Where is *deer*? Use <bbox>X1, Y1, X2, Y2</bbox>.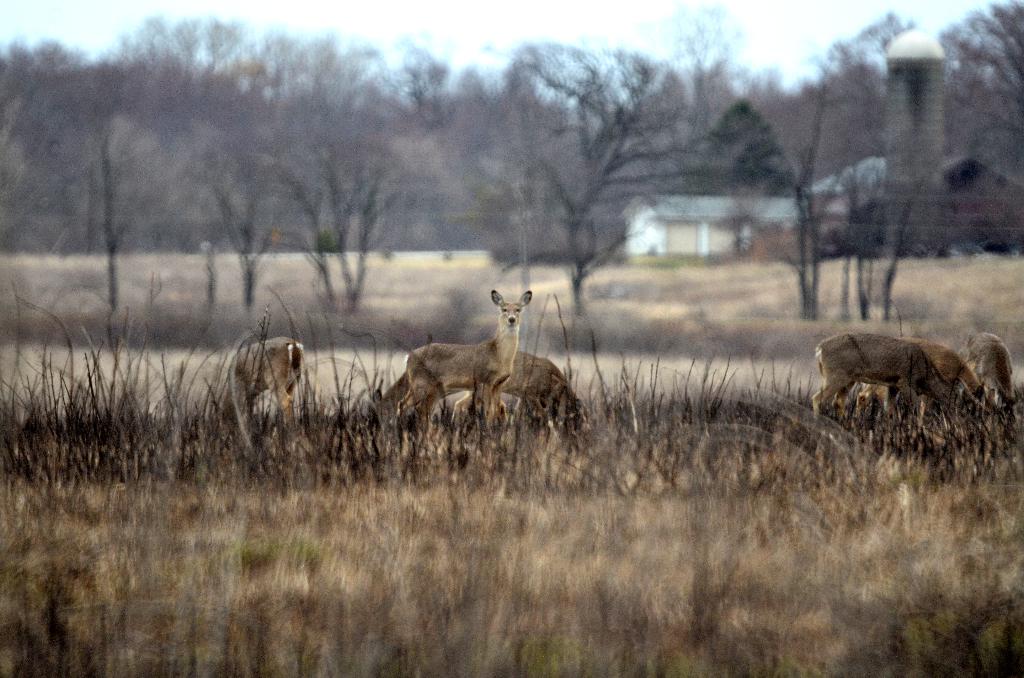
<bbox>969, 332, 1018, 423</bbox>.
